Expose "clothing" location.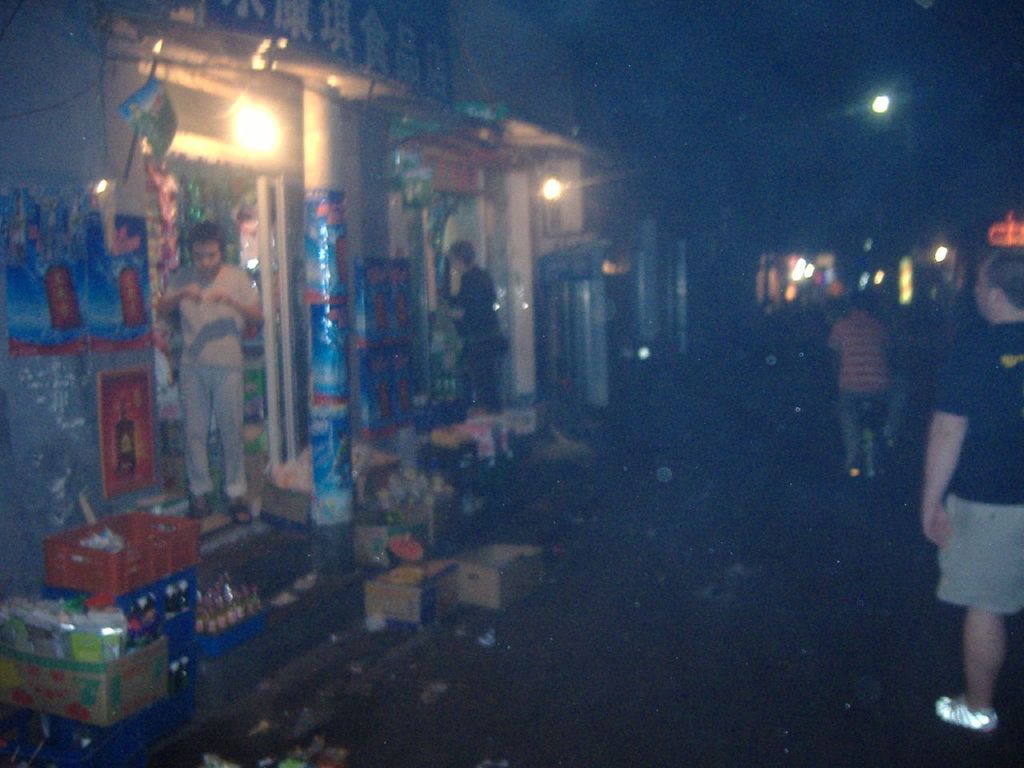
Exposed at 163:270:254:500.
